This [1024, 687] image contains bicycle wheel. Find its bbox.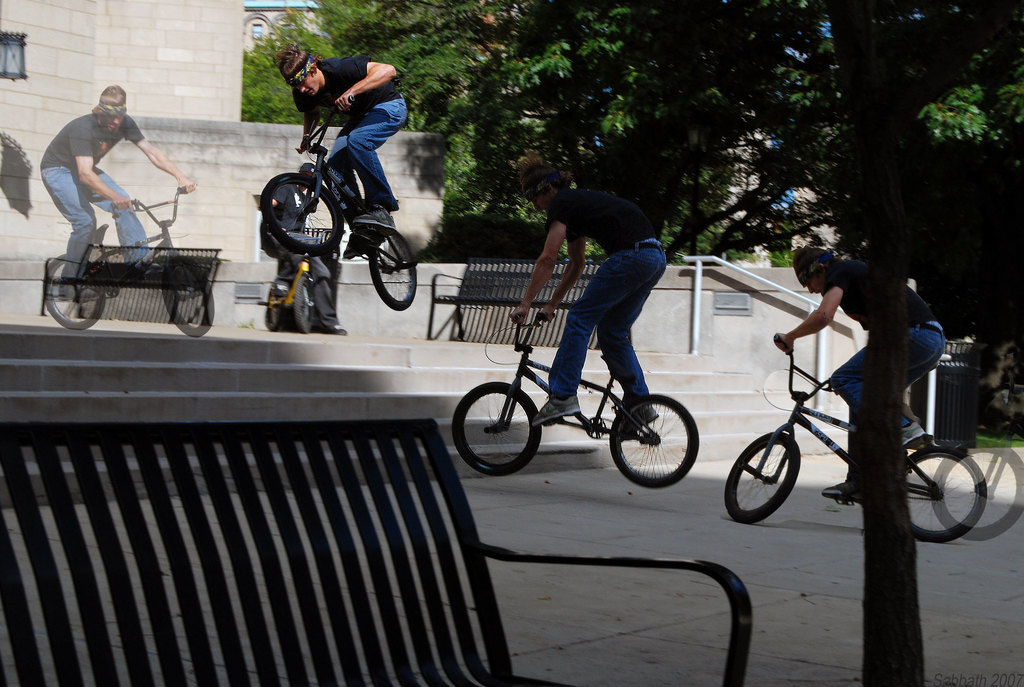
447:379:545:482.
